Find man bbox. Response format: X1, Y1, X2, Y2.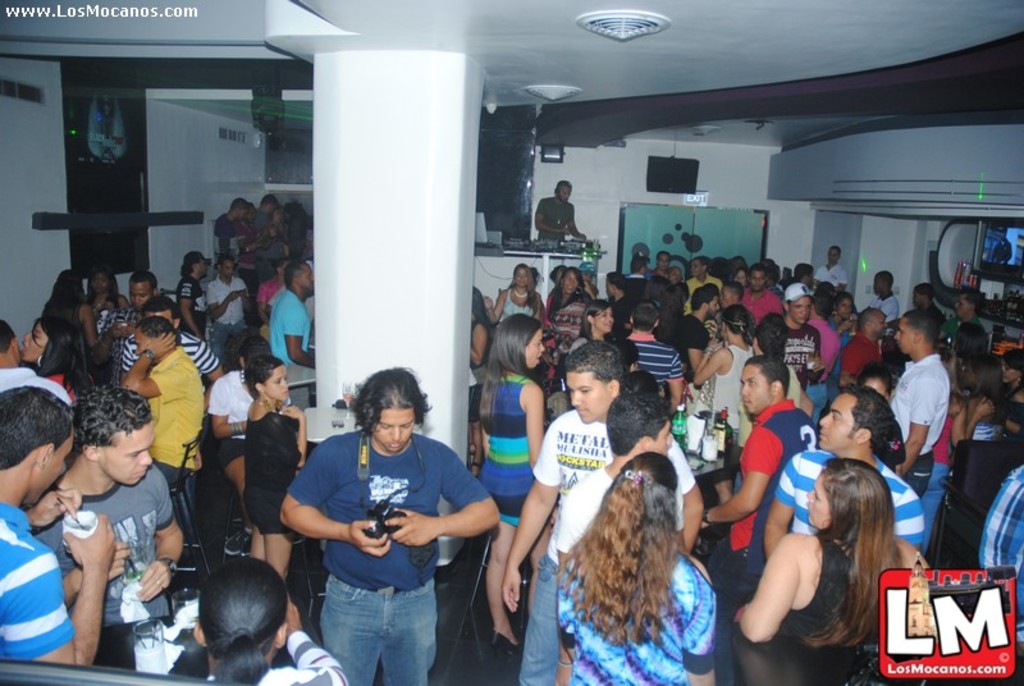
554, 388, 695, 572.
